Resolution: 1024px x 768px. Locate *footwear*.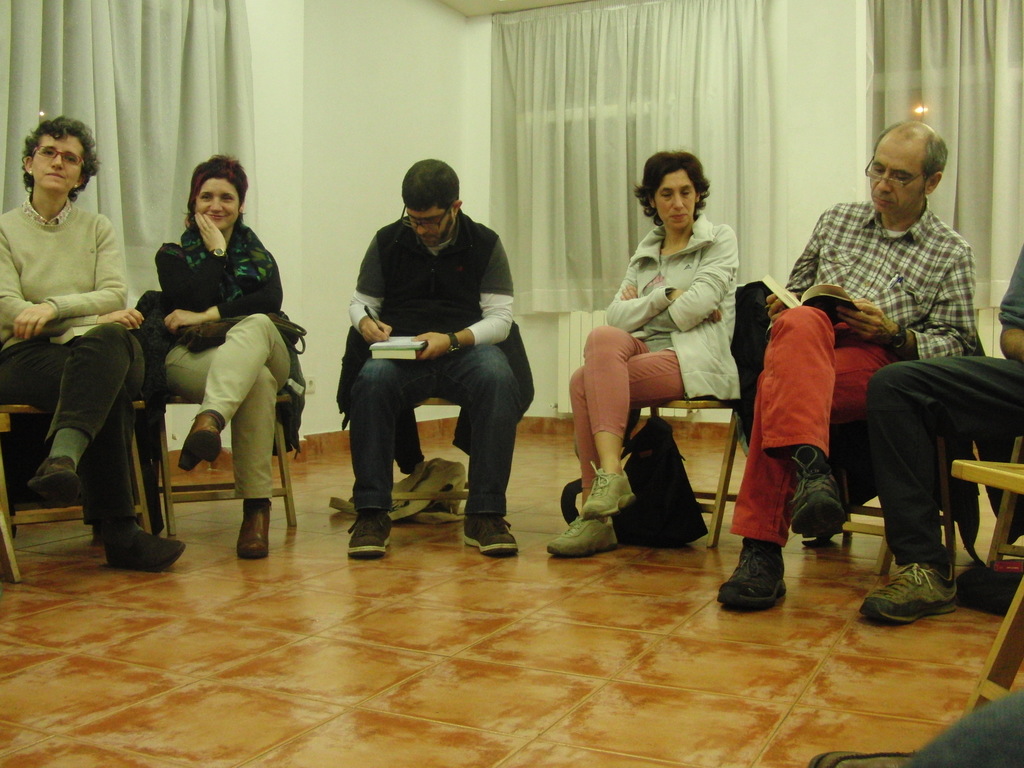
[858,559,962,625].
